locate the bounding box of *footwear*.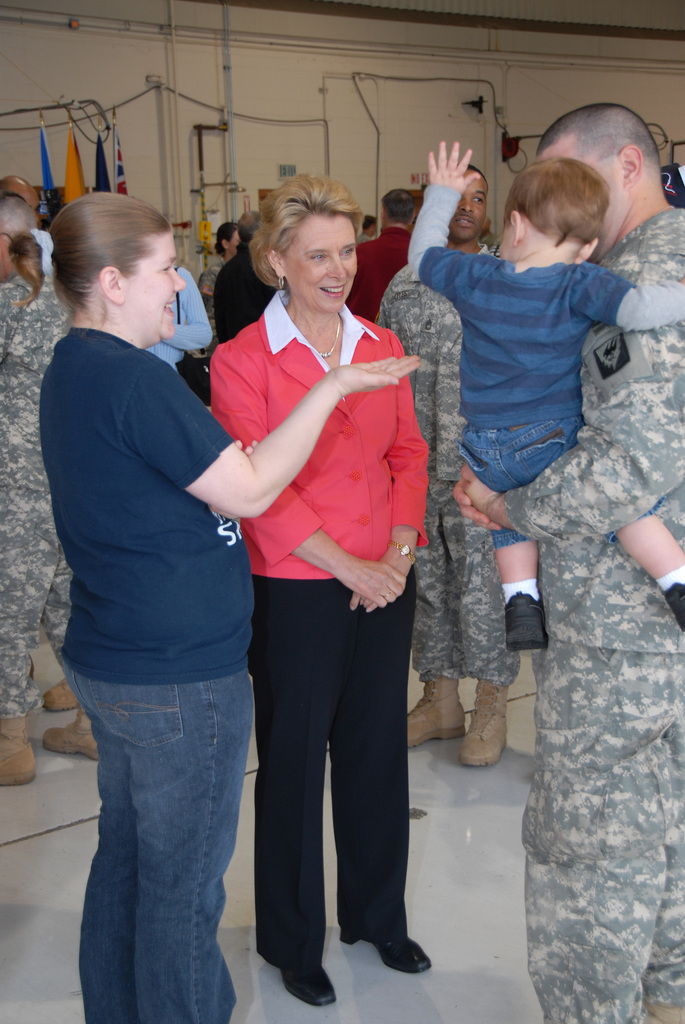
Bounding box: bbox(0, 706, 43, 790).
